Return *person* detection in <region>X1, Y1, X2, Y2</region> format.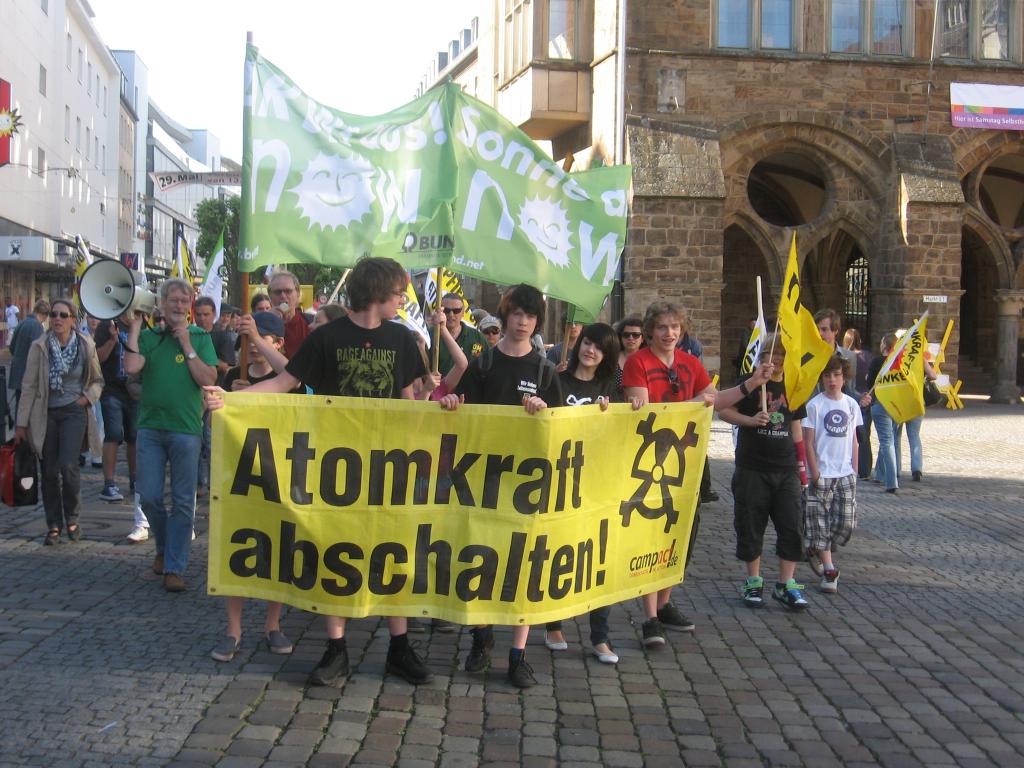
<region>122, 274, 218, 589</region>.
